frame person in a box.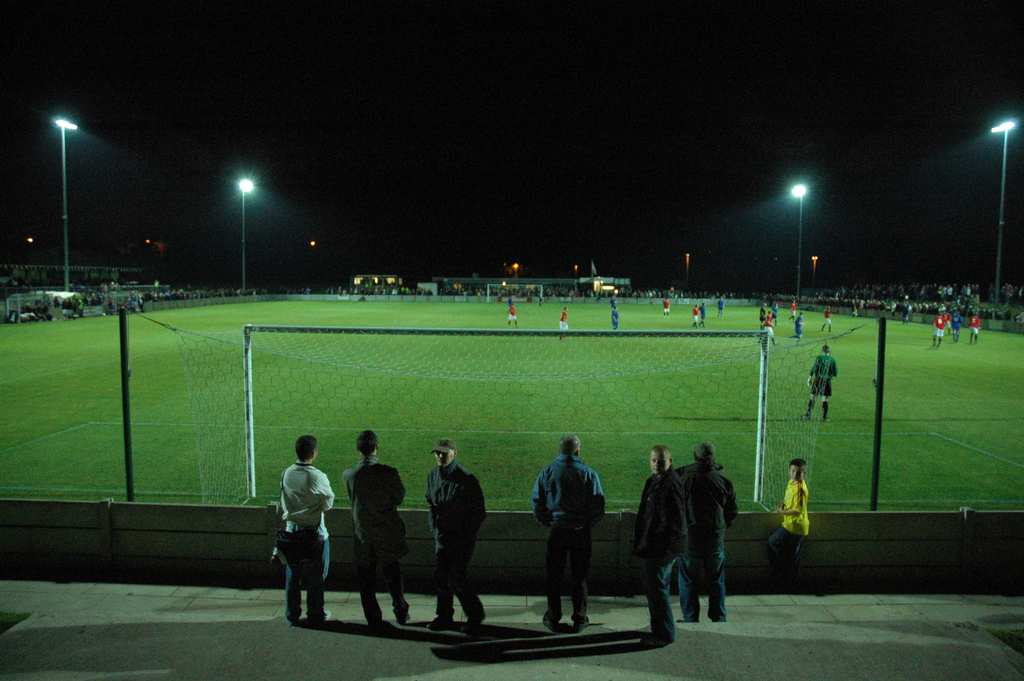
x1=821 y1=306 x2=831 y2=331.
